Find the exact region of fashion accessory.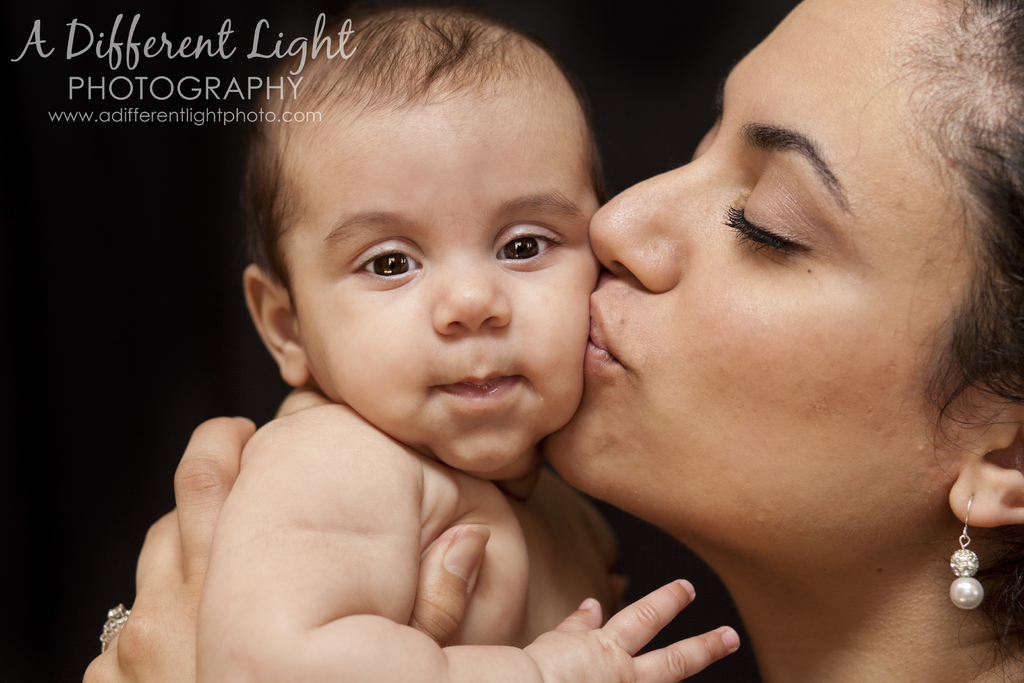
Exact region: <region>942, 482, 1003, 637</region>.
